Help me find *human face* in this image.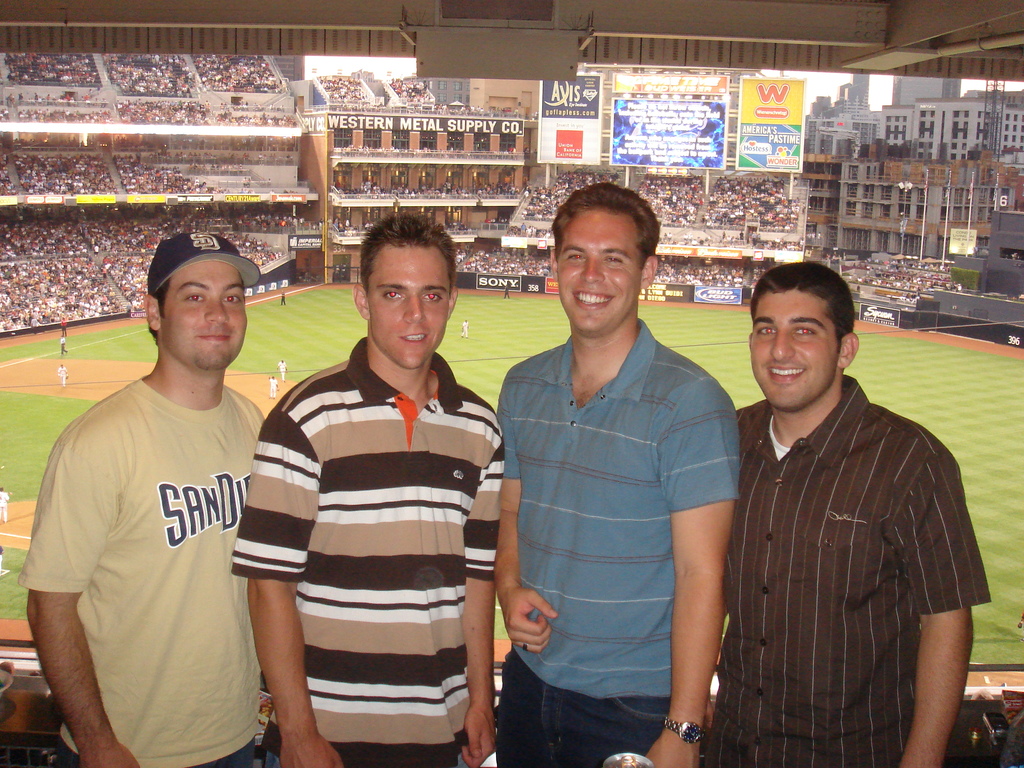
Found it: pyautogui.locateOnScreen(161, 261, 248, 370).
